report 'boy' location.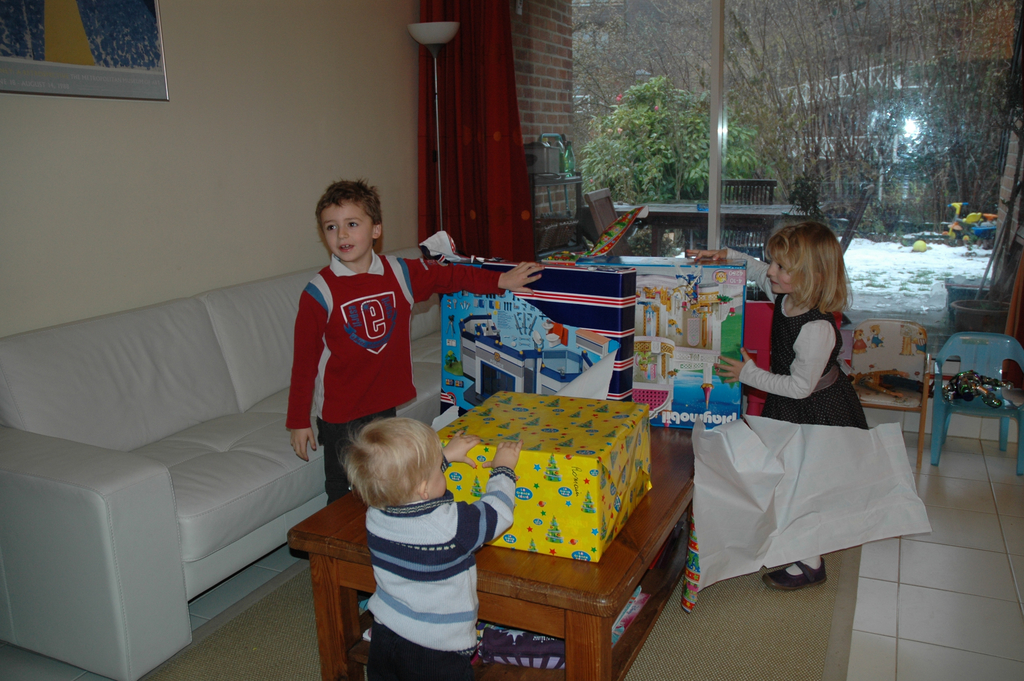
Report: rect(312, 404, 514, 669).
